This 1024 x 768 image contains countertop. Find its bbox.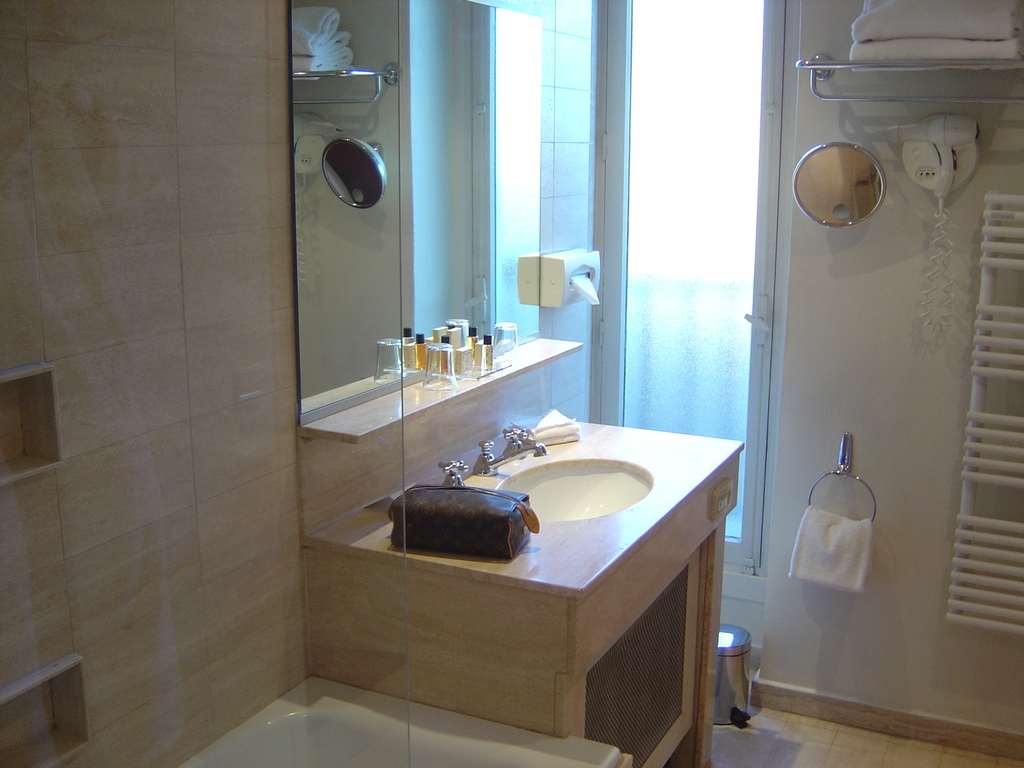
299, 416, 748, 605.
